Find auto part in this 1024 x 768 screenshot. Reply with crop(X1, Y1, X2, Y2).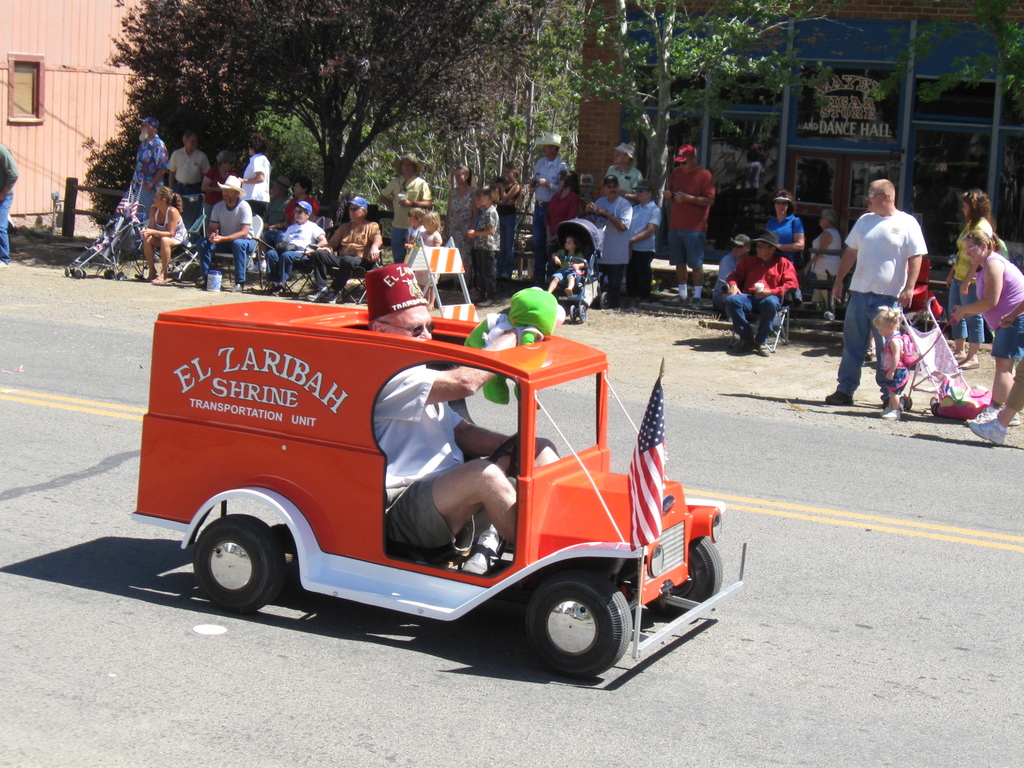
crop(130, 294, 723, 680).
